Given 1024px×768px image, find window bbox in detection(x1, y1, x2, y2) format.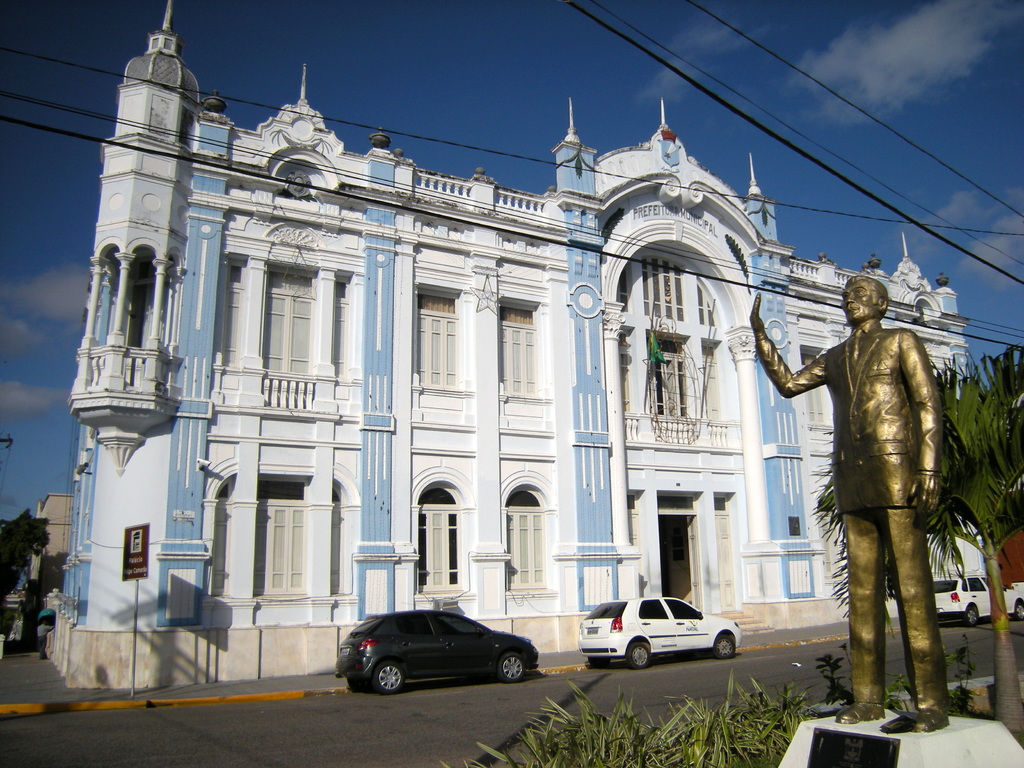
detection(271, 266, 307, 379).
